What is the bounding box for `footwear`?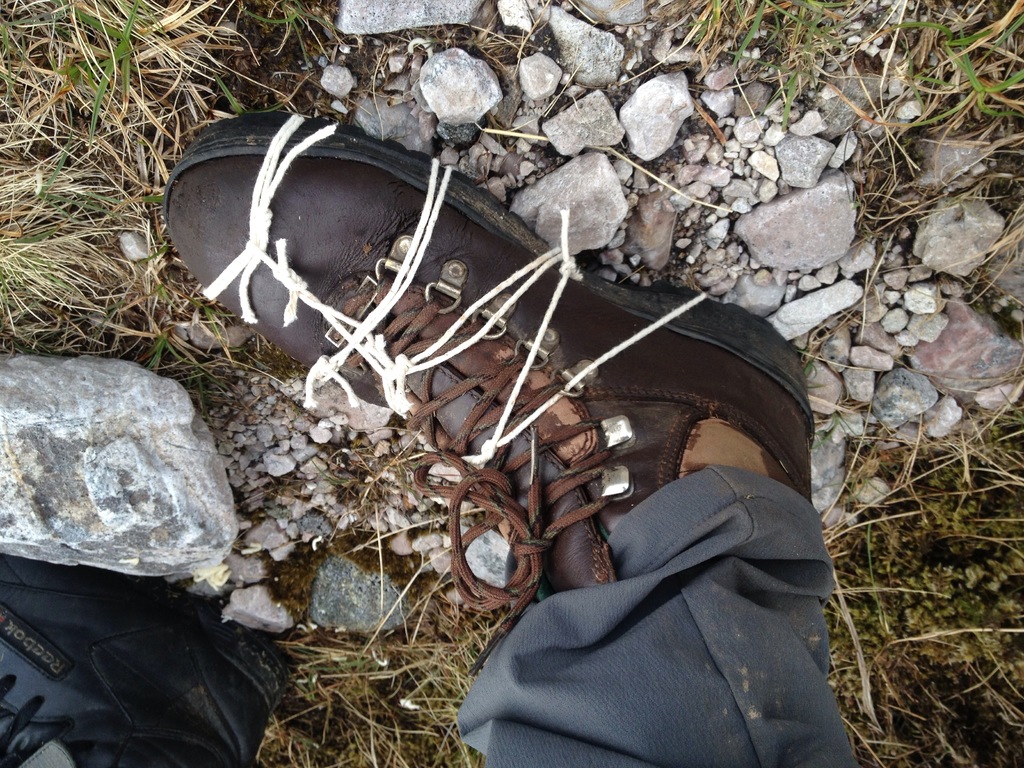
left=165, top=118, right=809, bottom=701.
